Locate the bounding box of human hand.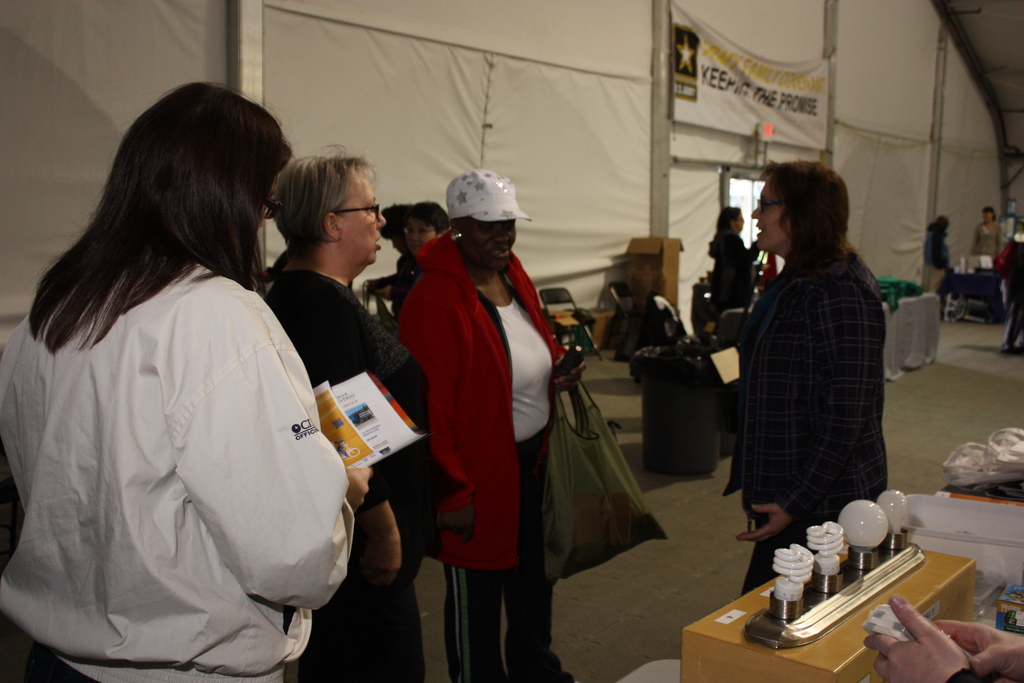
Bounding box: {"left": 931, "top": 621, "right": 1023, "bottom": 682}.
